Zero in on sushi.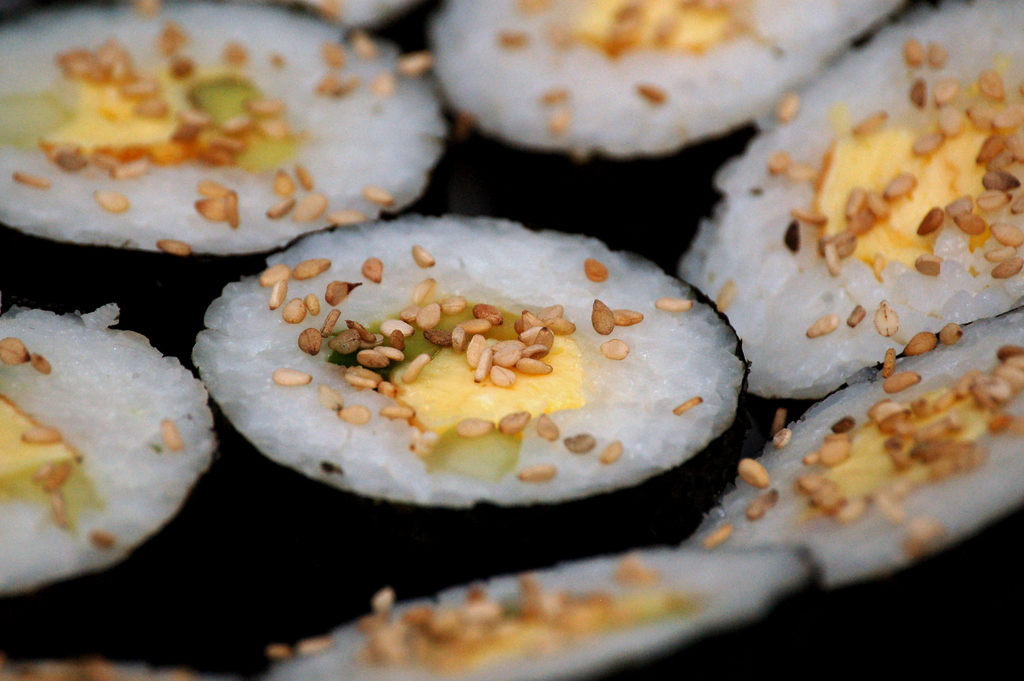
Zeroed in: <box>207,222,761,500</box>.
